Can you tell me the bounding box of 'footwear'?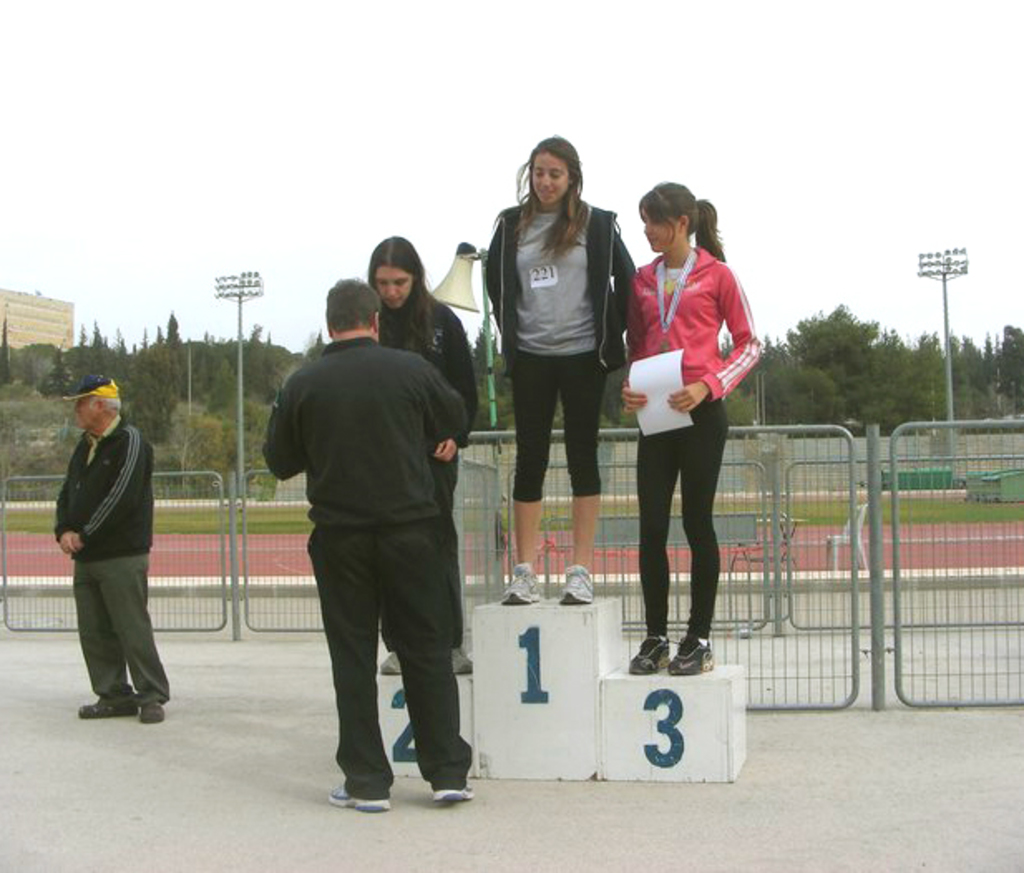
(left=622, top=632, right=669, bottom=671).
